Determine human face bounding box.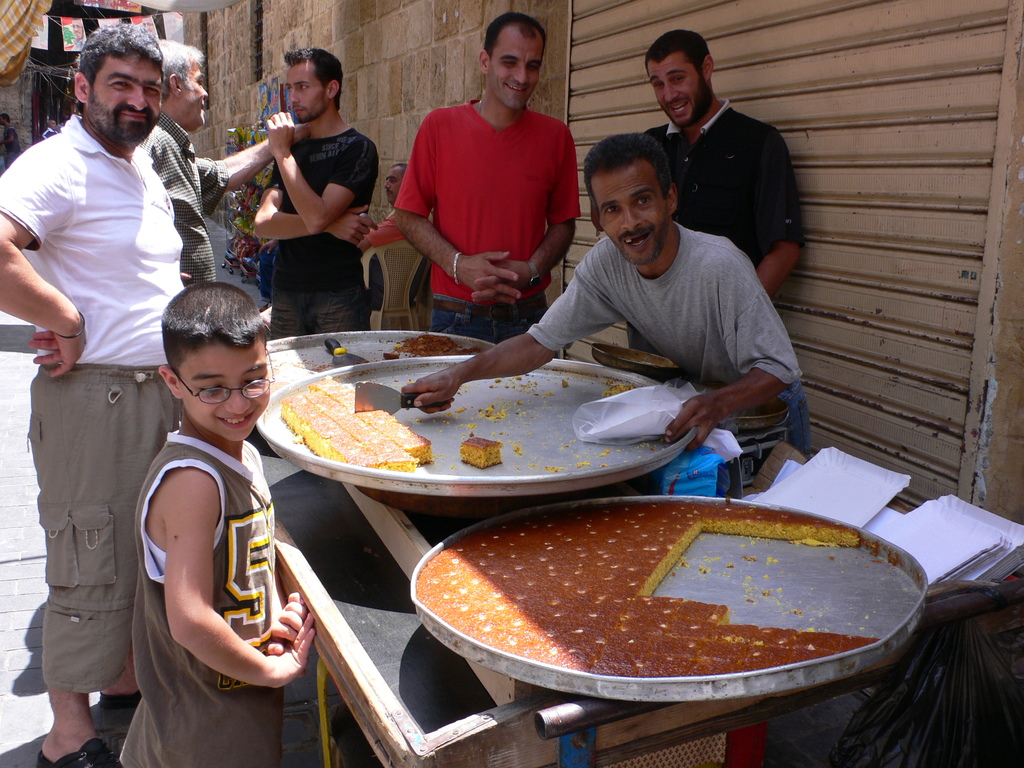
Determined: Rect(652, 61, 703, 129).
